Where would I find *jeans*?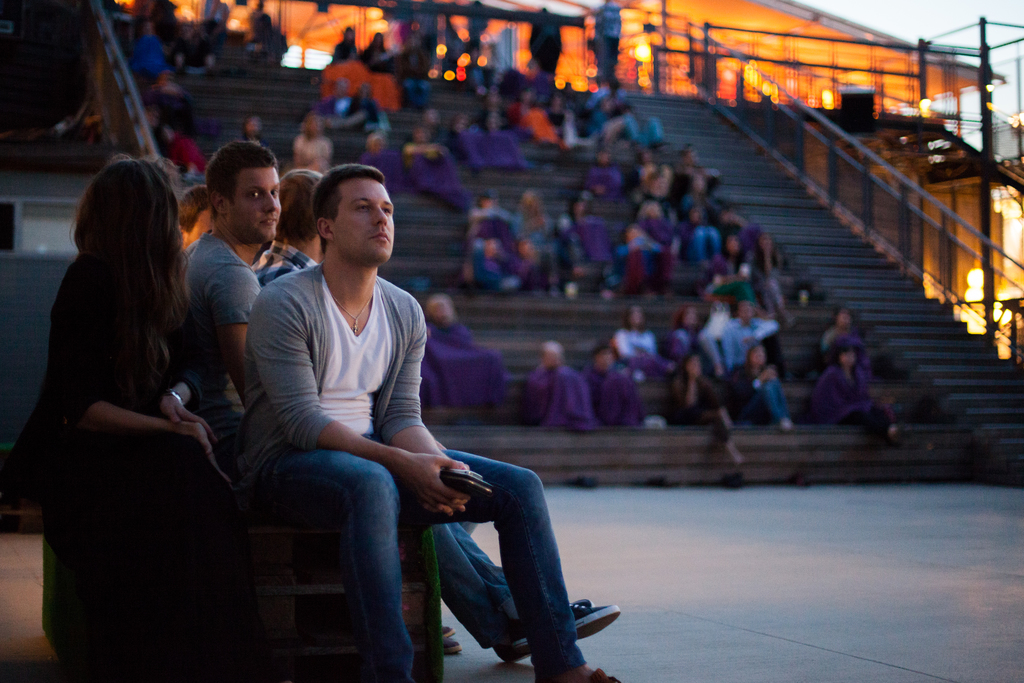
At bbox=(687, 223, 723, 266).
